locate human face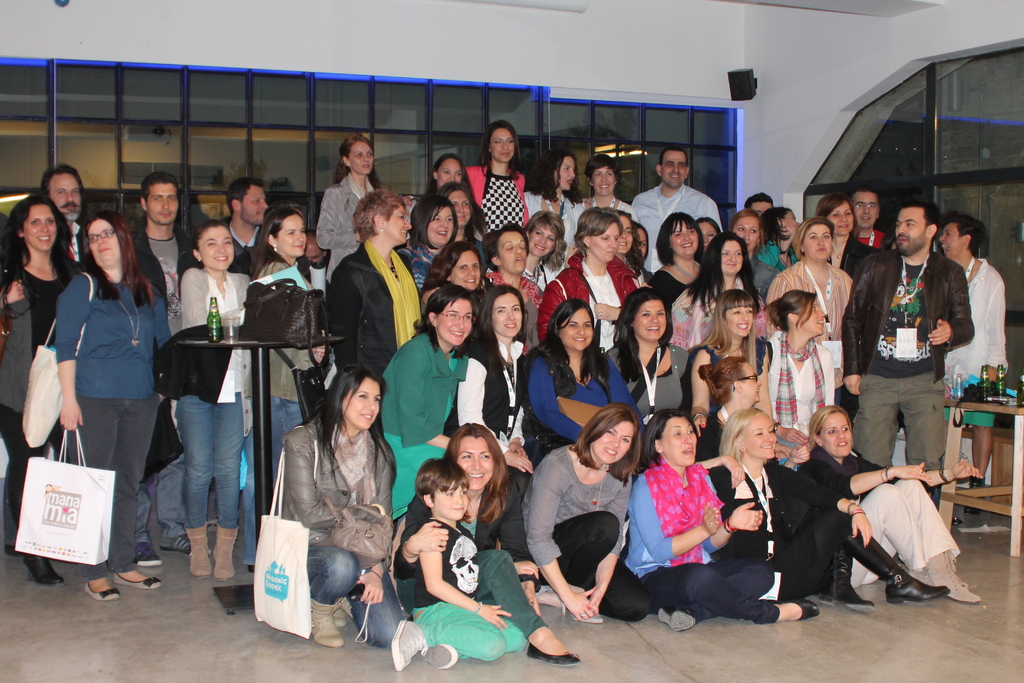
bbox=[557, 310, 593, 351]
